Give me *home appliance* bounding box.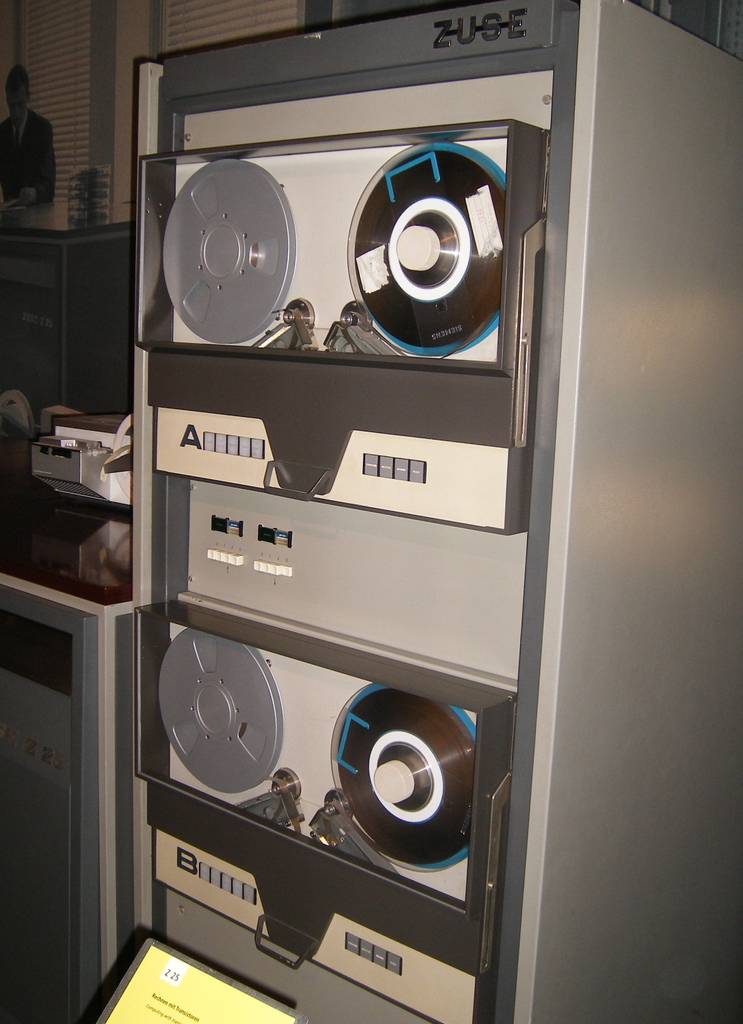
locate(108, 0, 742, 1023).
